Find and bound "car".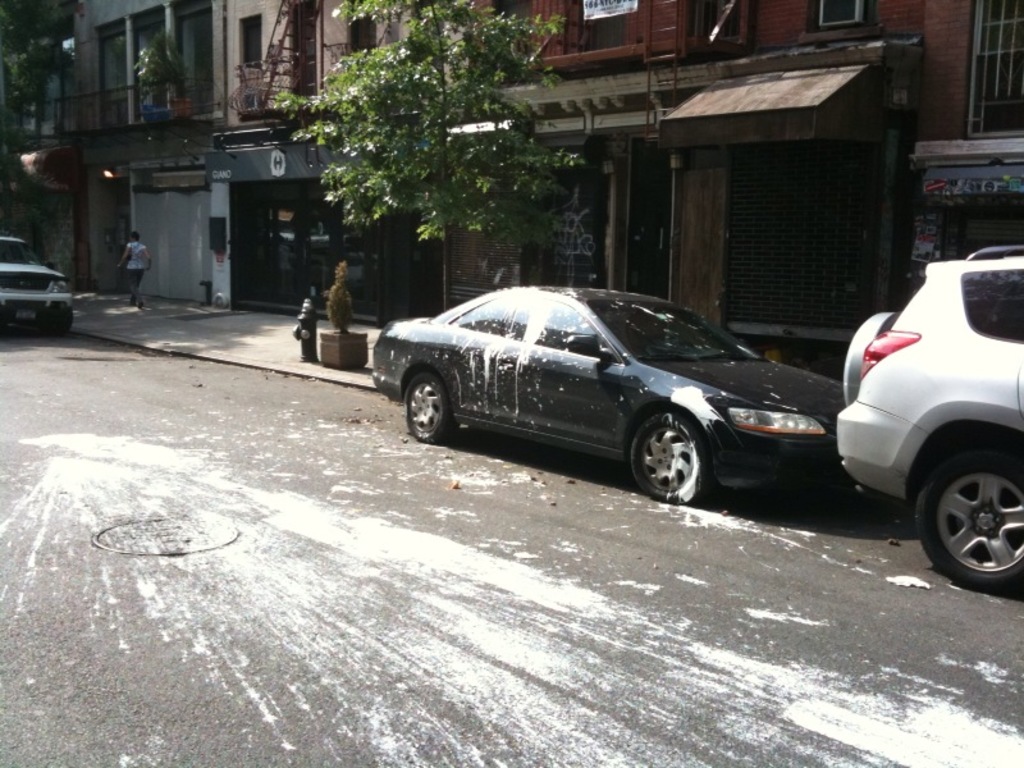
Bound: 0/234/78/340.
